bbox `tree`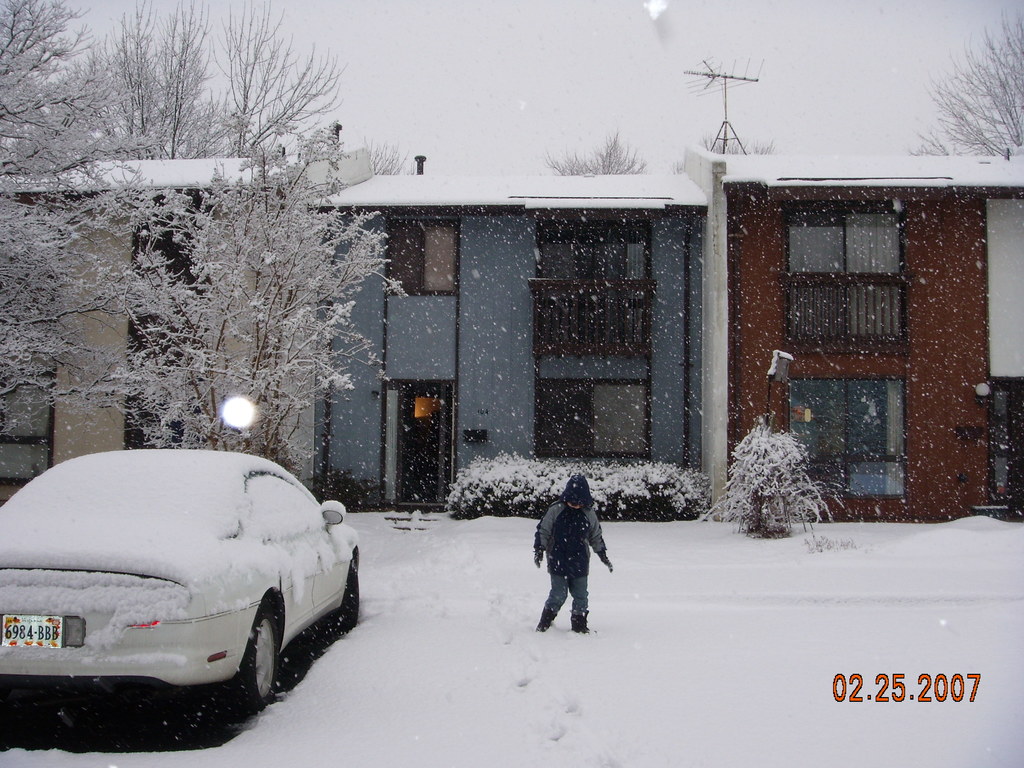
<bbox>674, 131, 776, 173</bbox>
